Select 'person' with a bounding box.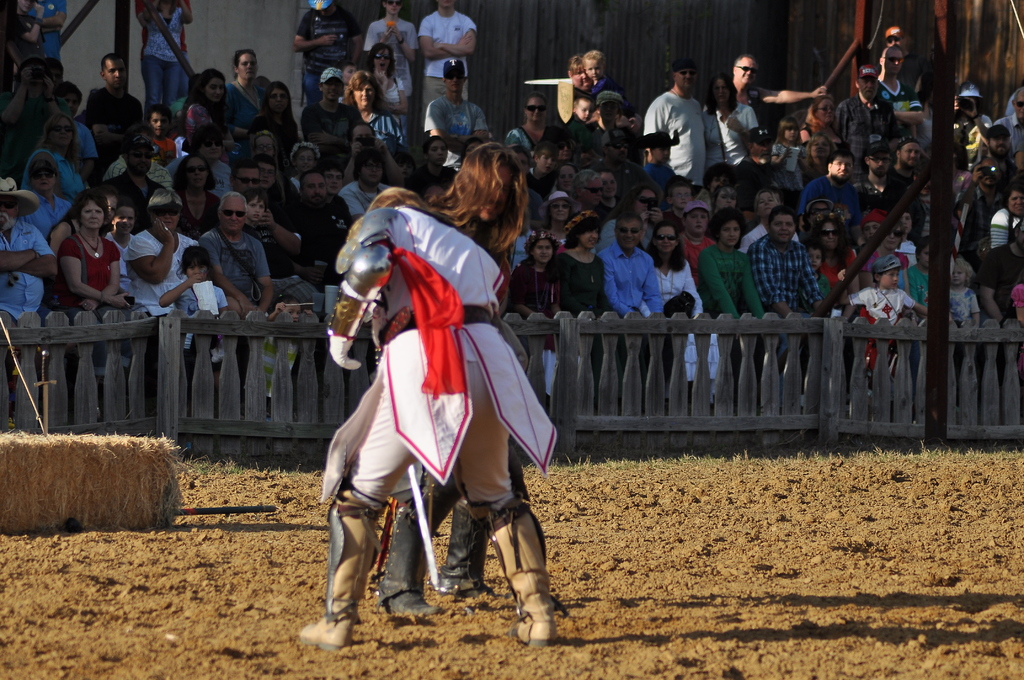
bbox=(108, 136, 176, 184).
